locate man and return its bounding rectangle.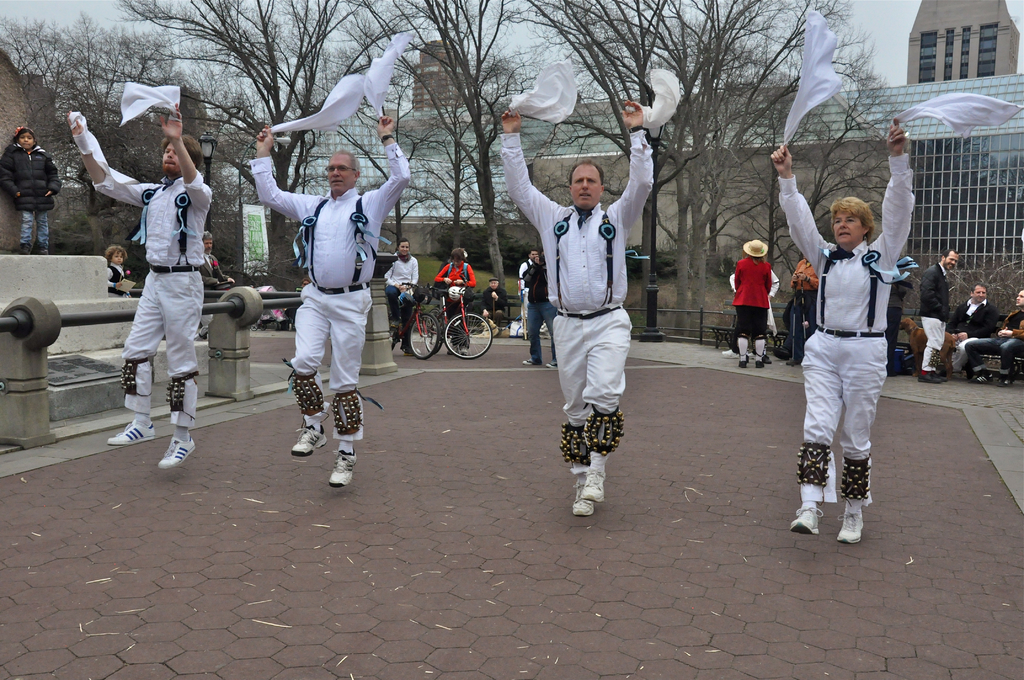
region(962, 288, 1023, 391).
